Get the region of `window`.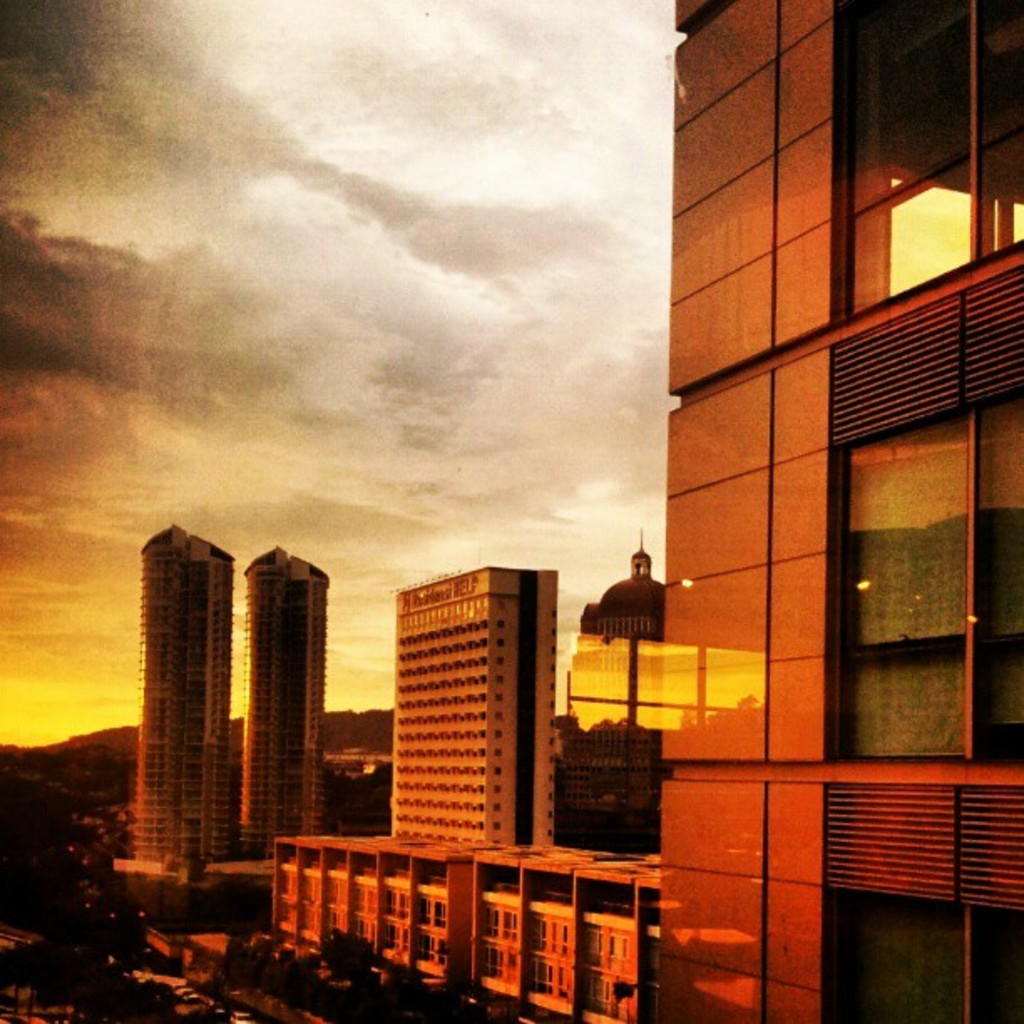
<bbox>323, 905, 343, 927</bbox>.
